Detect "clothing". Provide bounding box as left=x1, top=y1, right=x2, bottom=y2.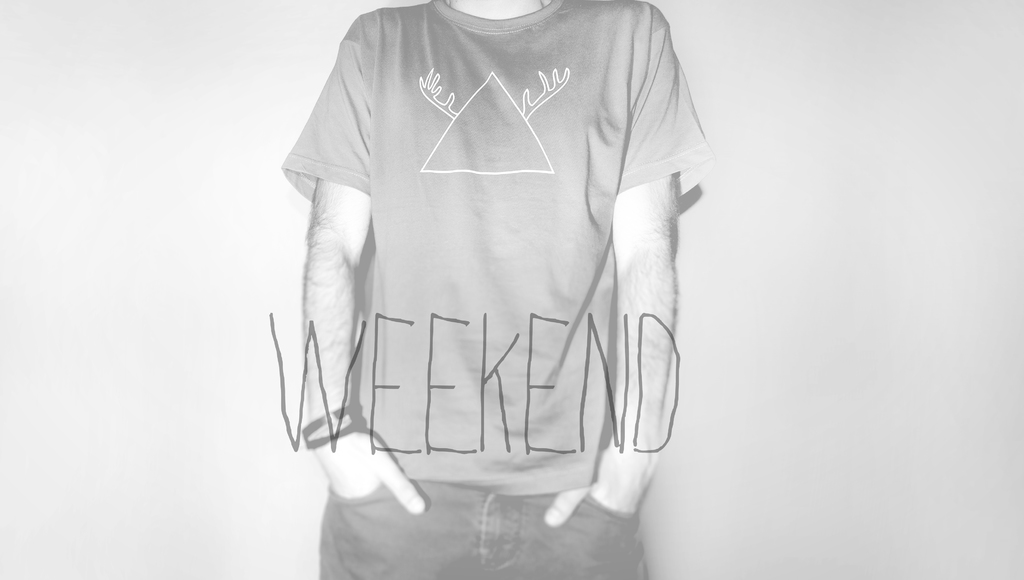
left=287, top=15, right=701, bottom=491.
